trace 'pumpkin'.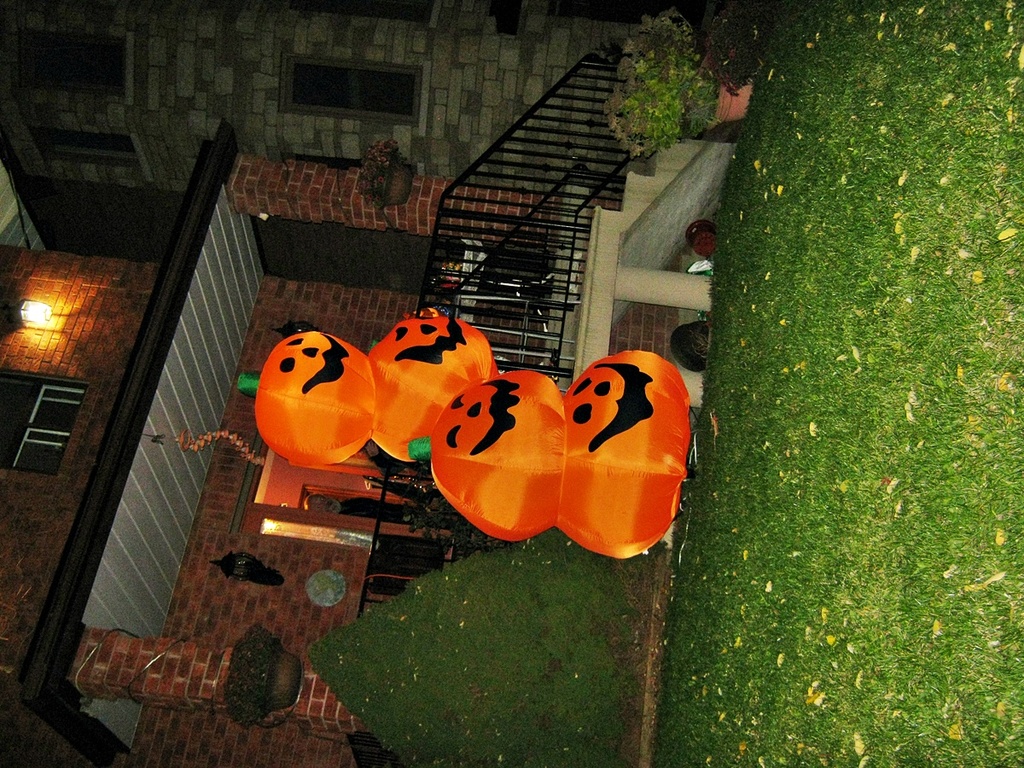
Traced to {"x1": 371, "y1": 303, "x2": 501, "y2": 463}.
